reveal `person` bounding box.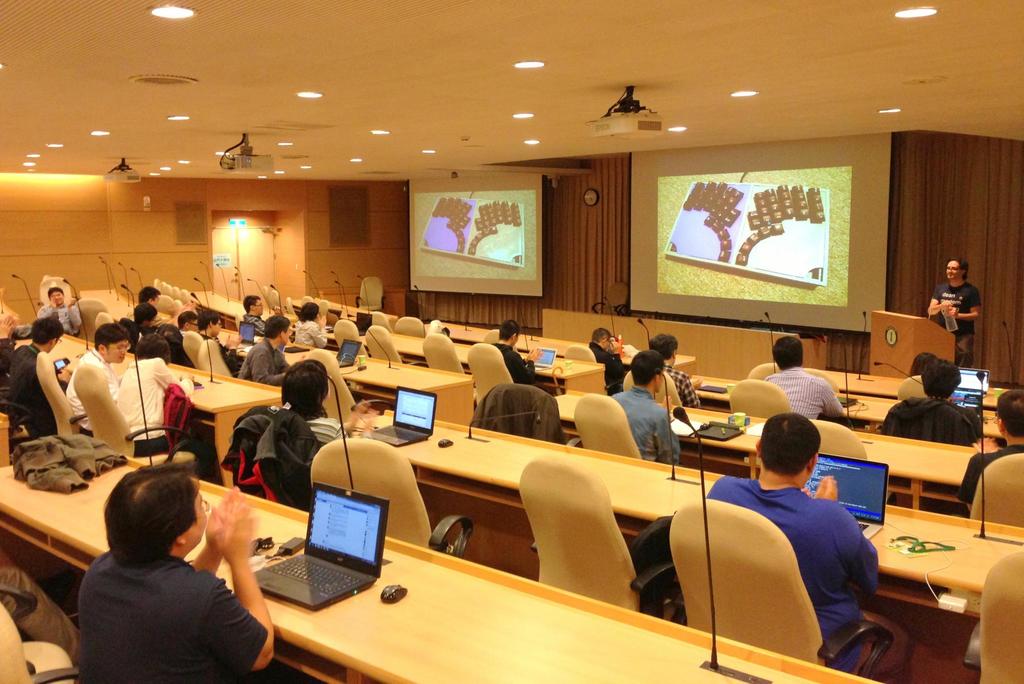
Revealed: locate(243, 295, 269, 345).
